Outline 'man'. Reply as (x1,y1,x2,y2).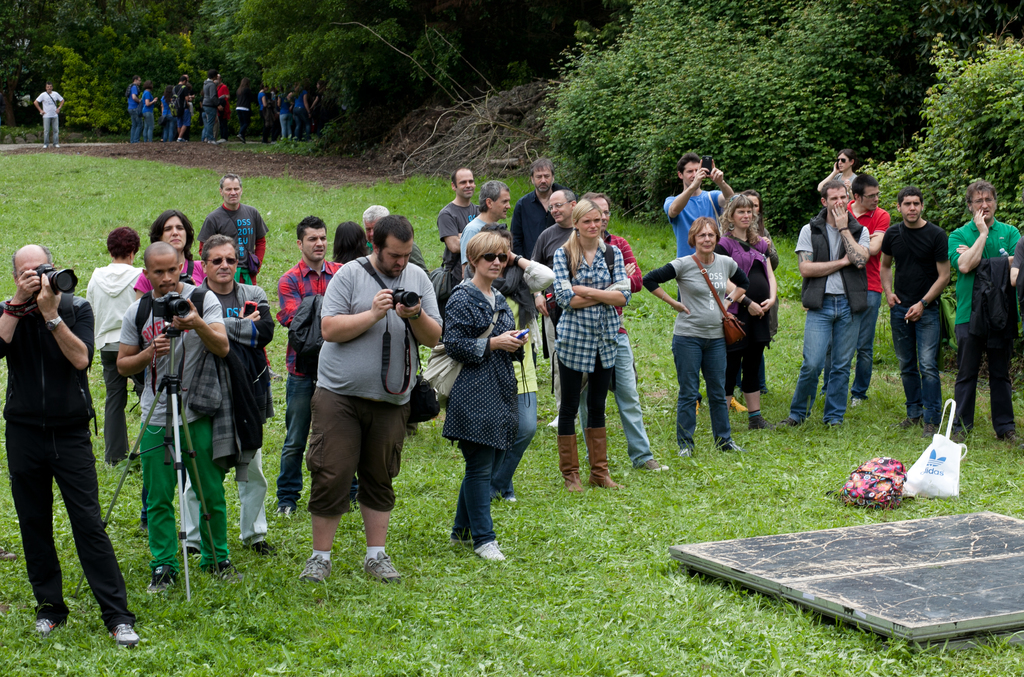
(6,218,116,649).
